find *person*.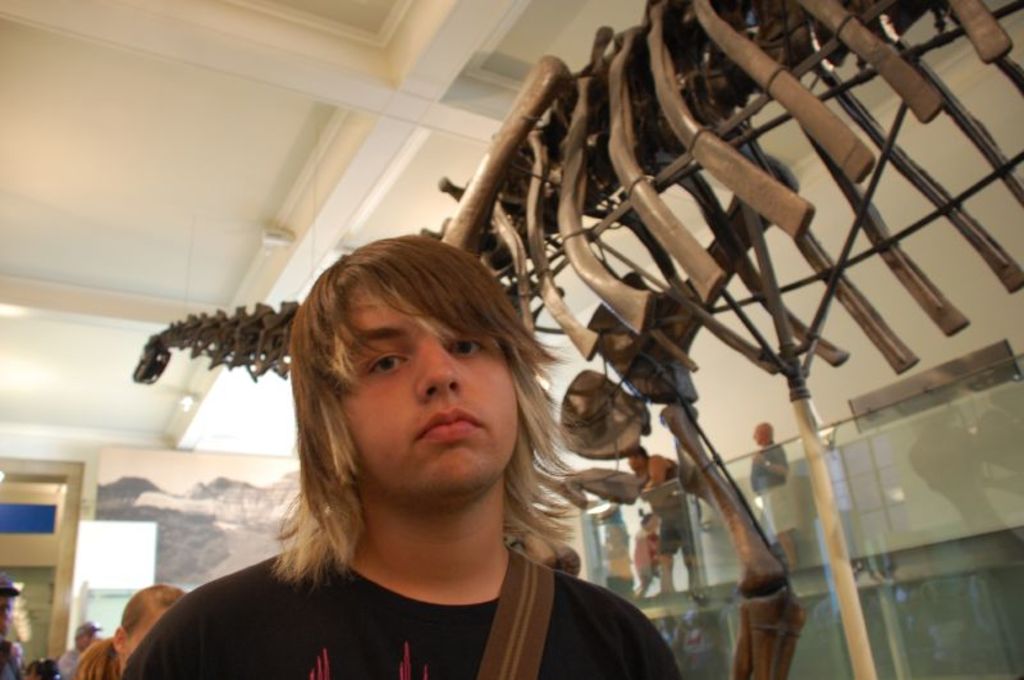
bbox=[68, 585, 188, 679].
